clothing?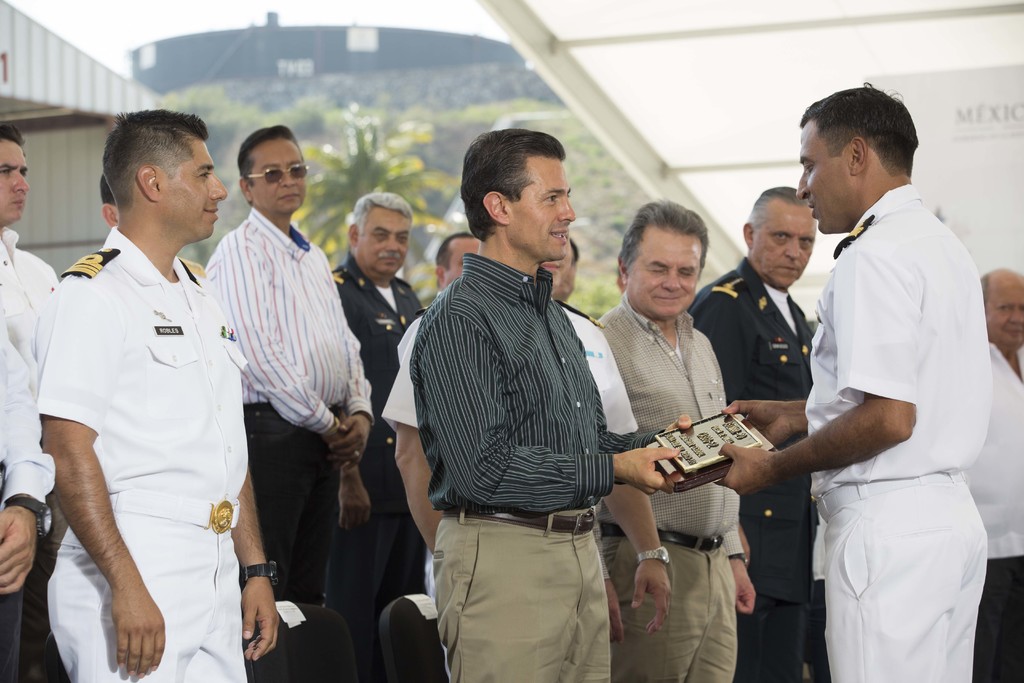
bbox(40, 224, 250, 682)
